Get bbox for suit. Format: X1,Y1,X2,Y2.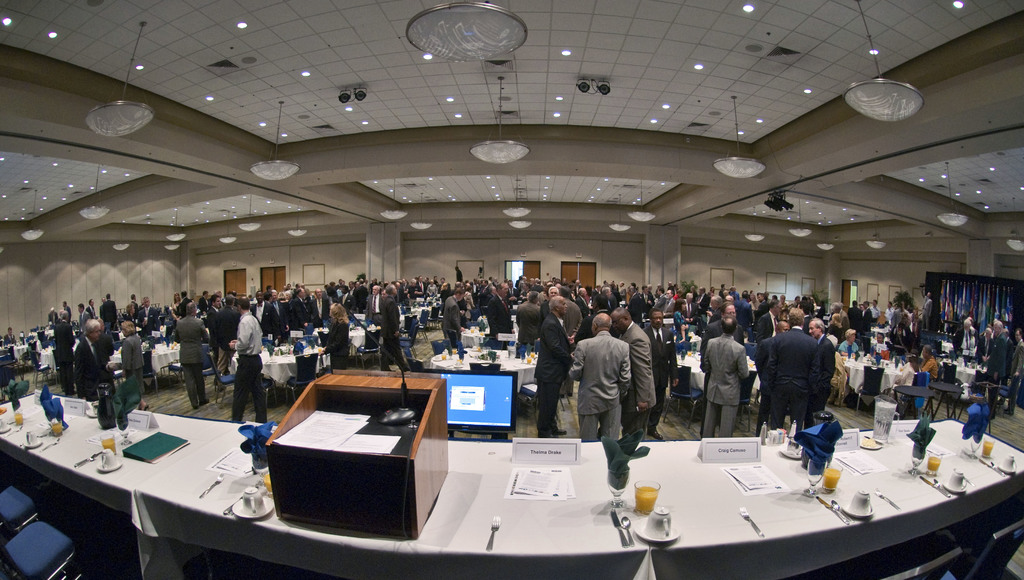
758,301,769,317.
